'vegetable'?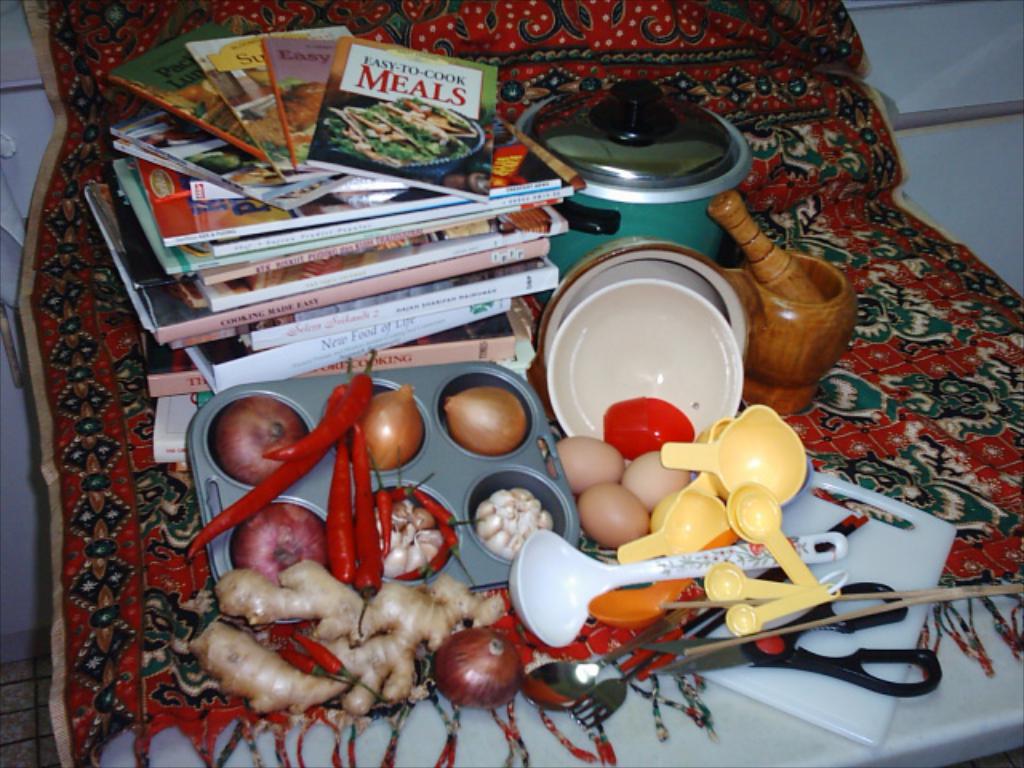
crop(600, 392, 696, 461)
